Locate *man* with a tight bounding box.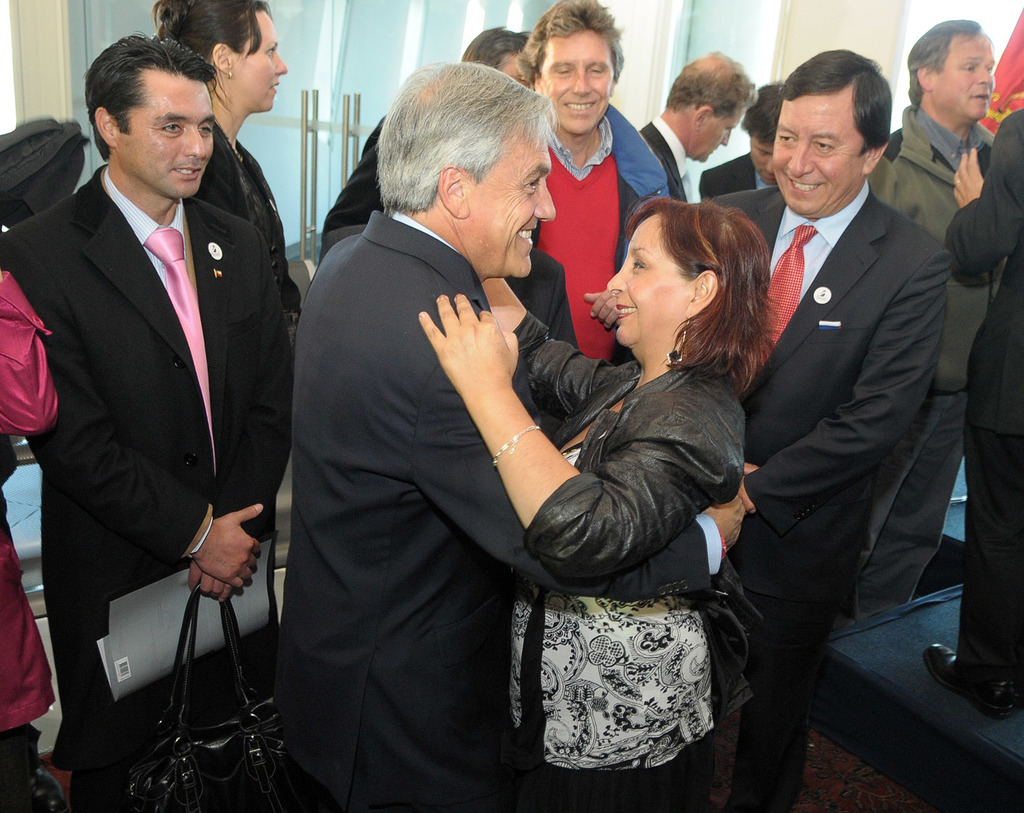
bbox=(927, 11, 1023, 723).
